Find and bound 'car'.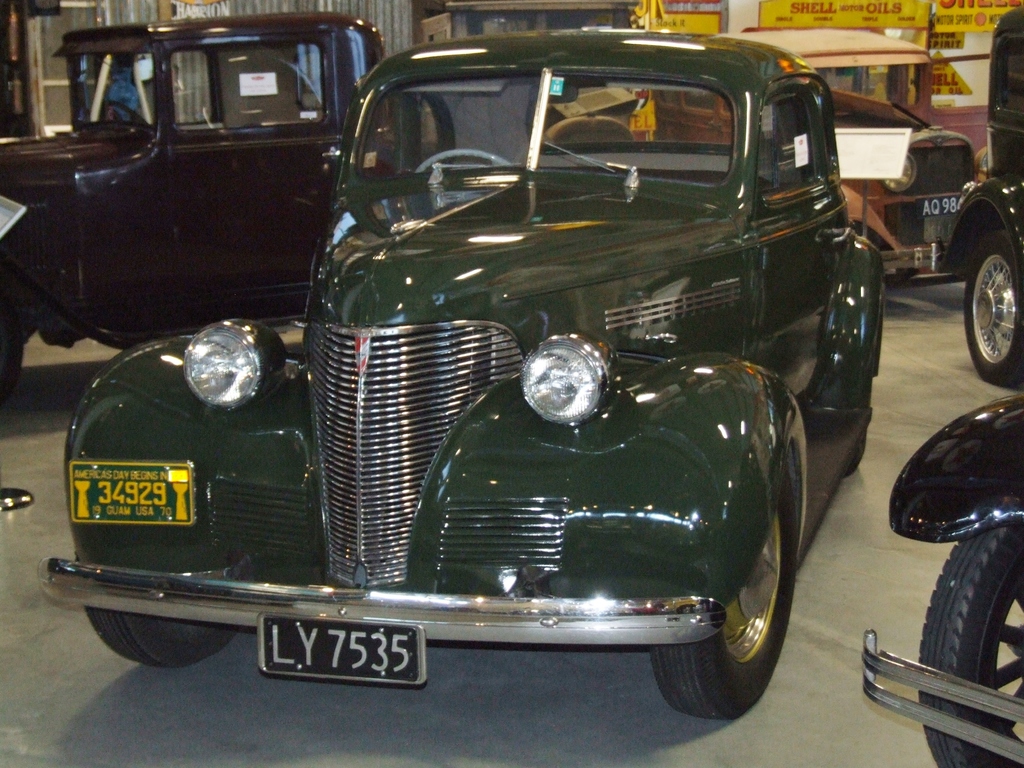
Bound: <box>940,8,1023,390</box>.
